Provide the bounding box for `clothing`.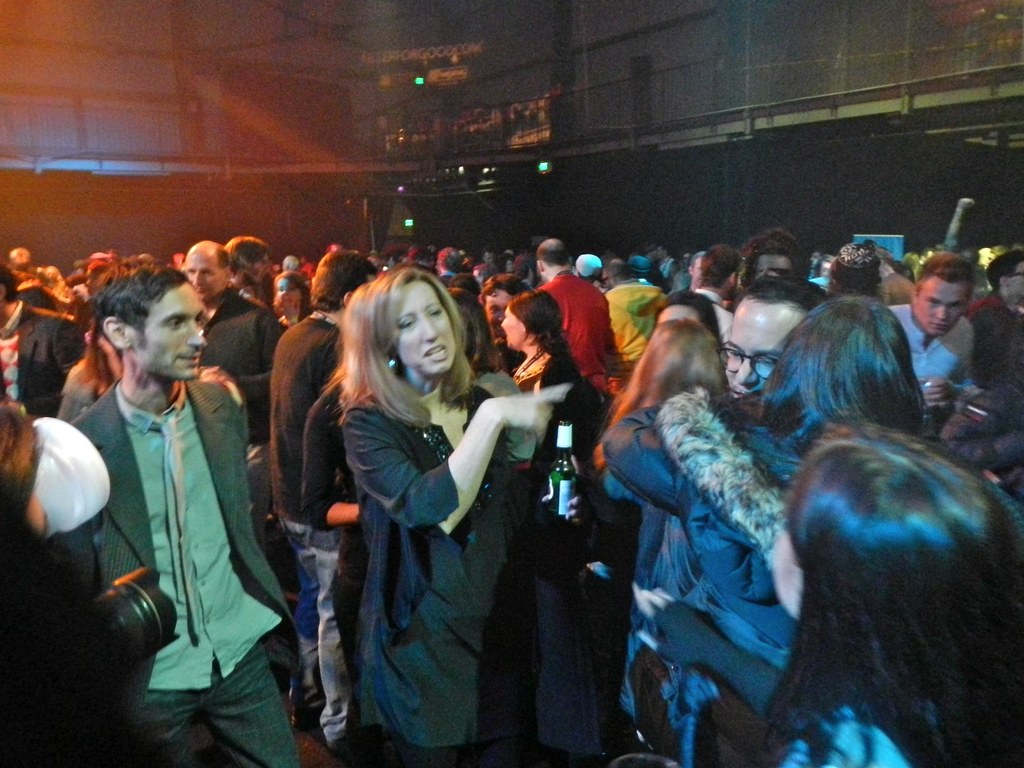
crop(881, 273, 920, 305).
